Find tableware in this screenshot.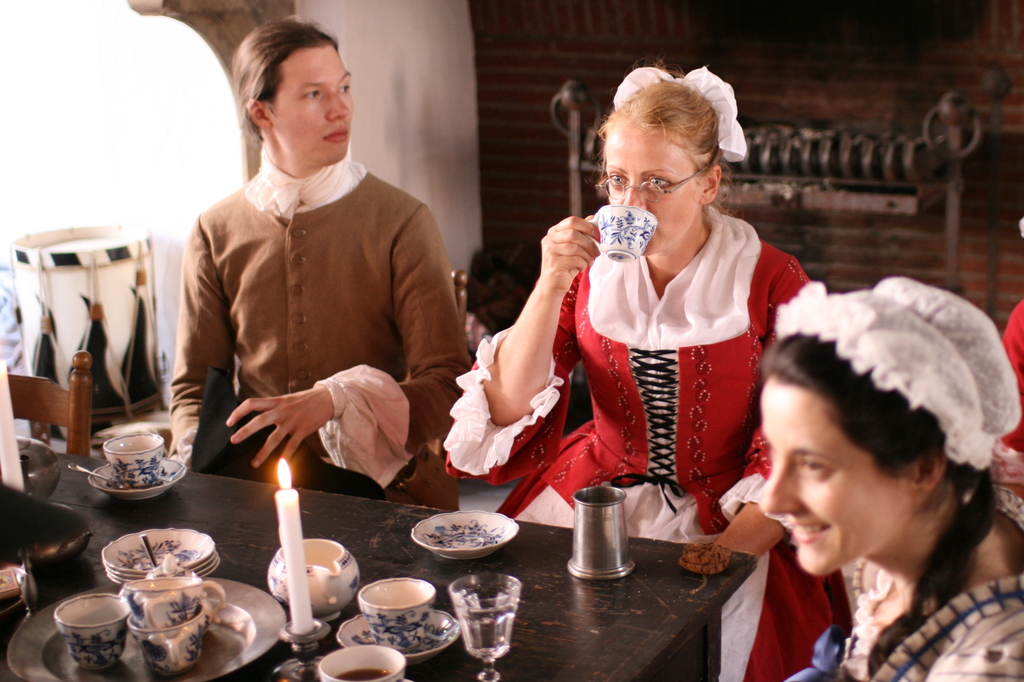
The bounding box for tableware is <bbox>49, 589, 124, 670</bbox>.
